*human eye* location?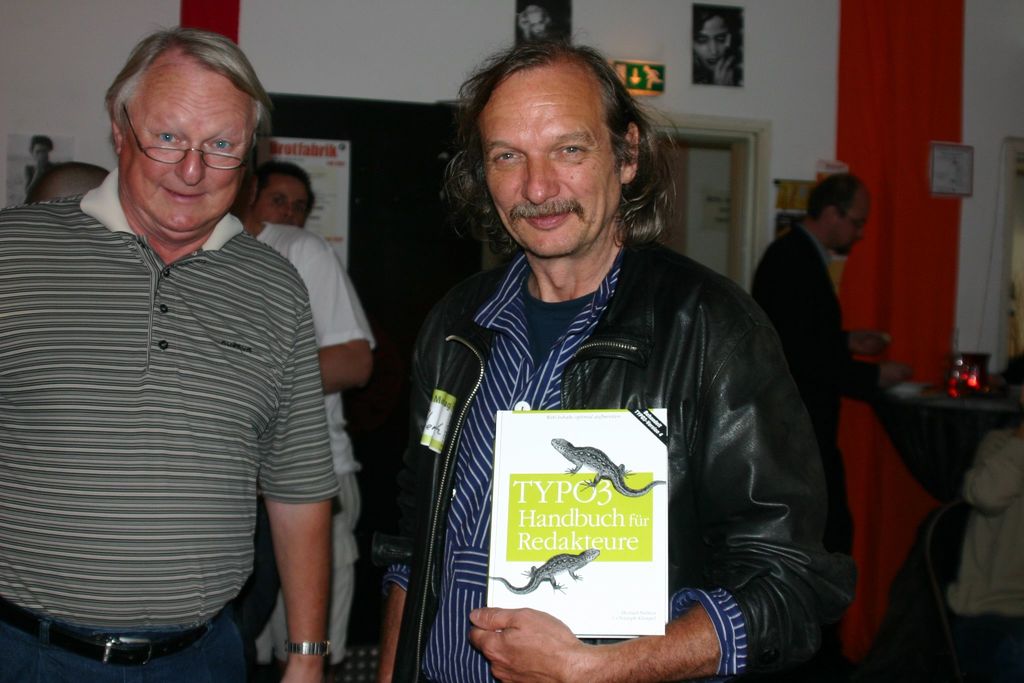
<region>715, 33, 730, 46</region>
